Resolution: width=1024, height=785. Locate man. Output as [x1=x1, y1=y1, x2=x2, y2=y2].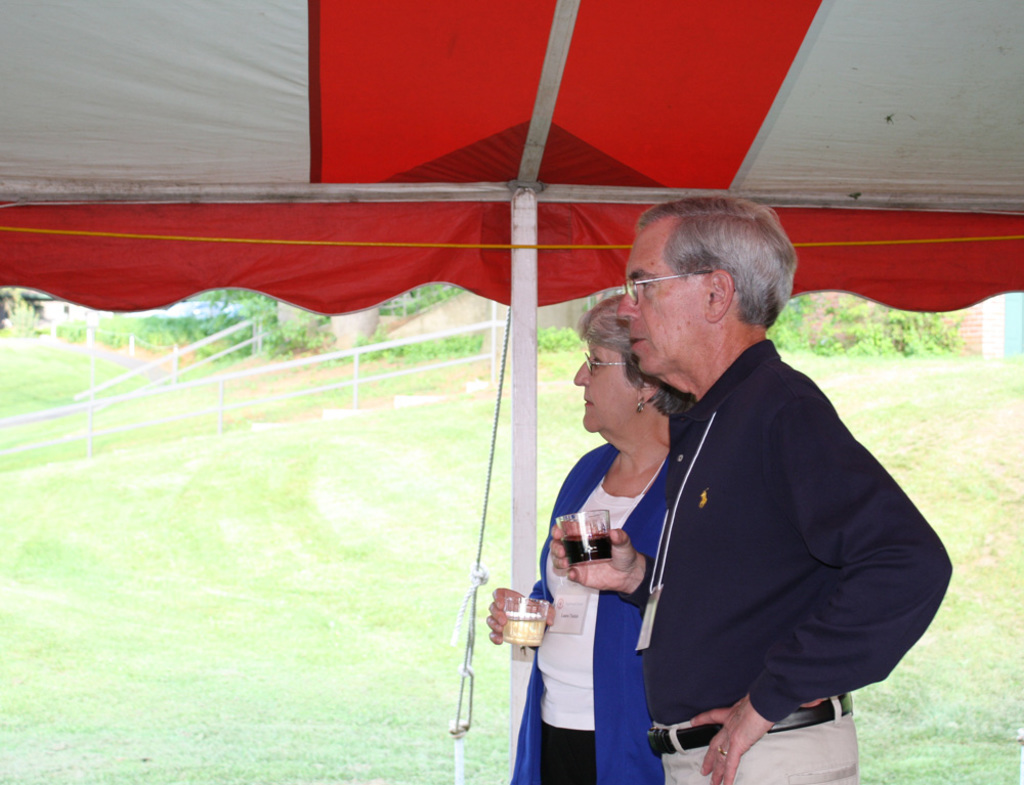
[x1=547, y1=208, x2=934, y2=768].
